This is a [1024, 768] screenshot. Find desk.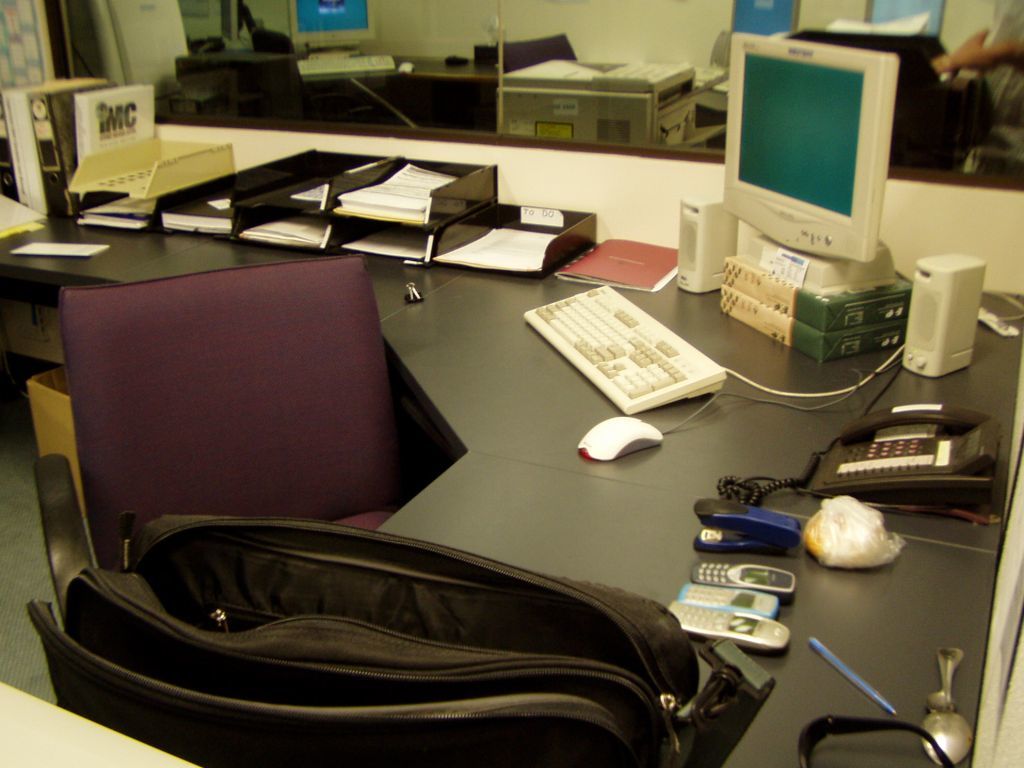
Bounding box: detection(175, 48, 617, 125).
